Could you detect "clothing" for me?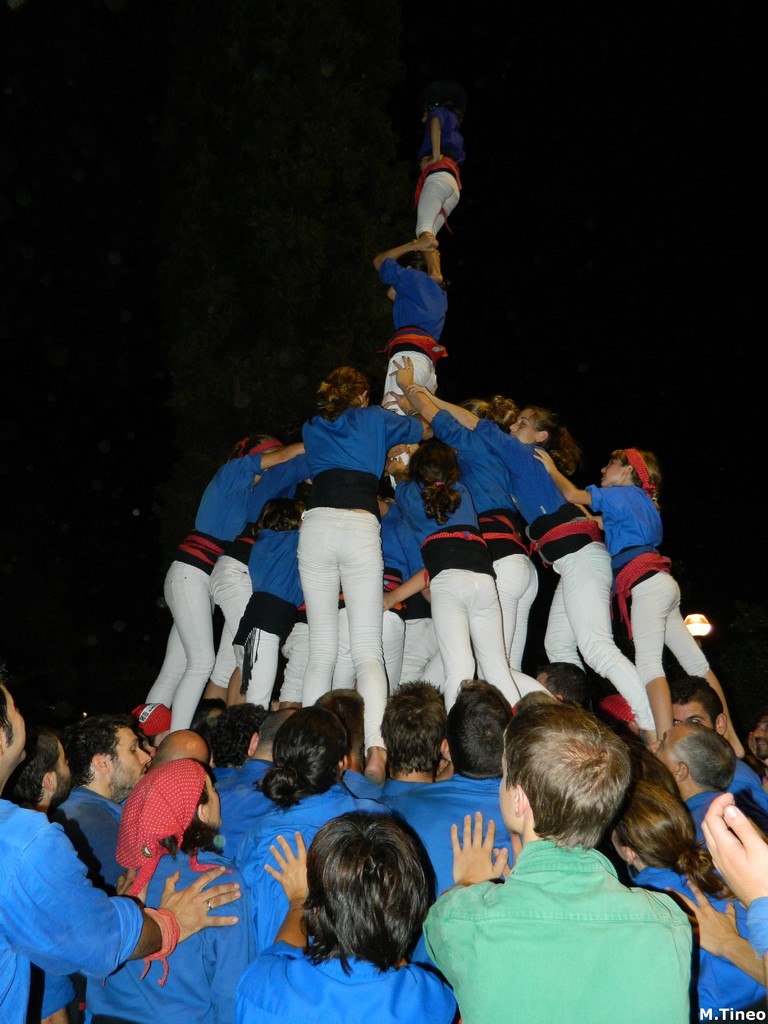
Detection result: box=[415, 104, 458, 232].
